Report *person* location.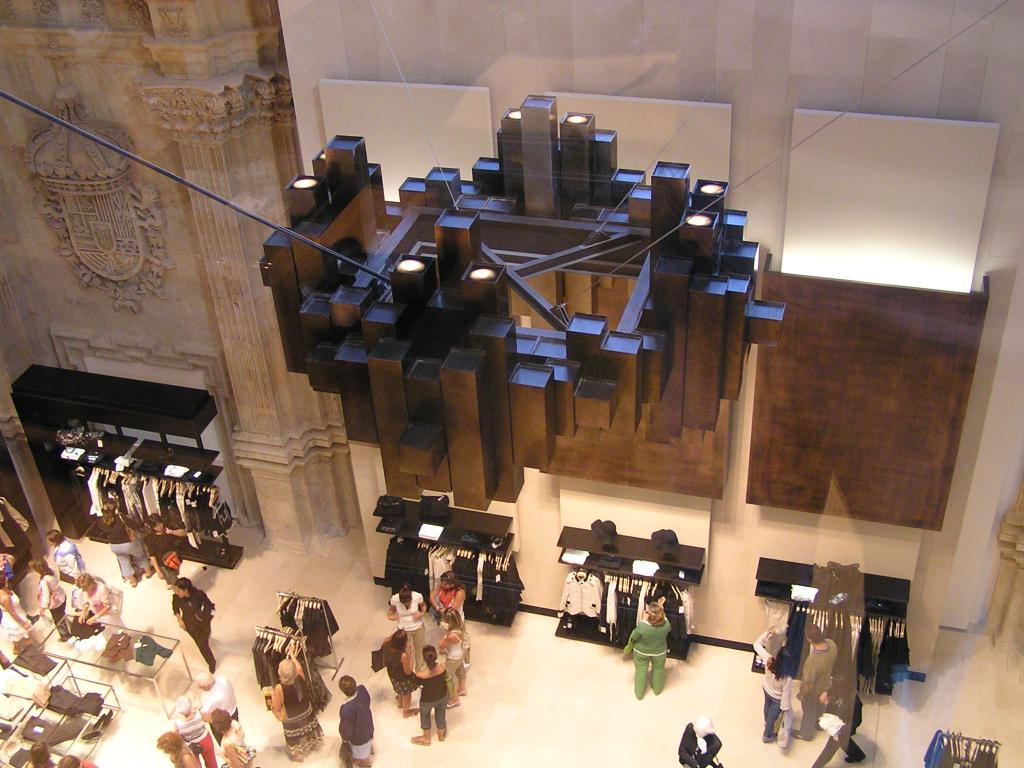
Report: box=[145, 508, 193, 580].
